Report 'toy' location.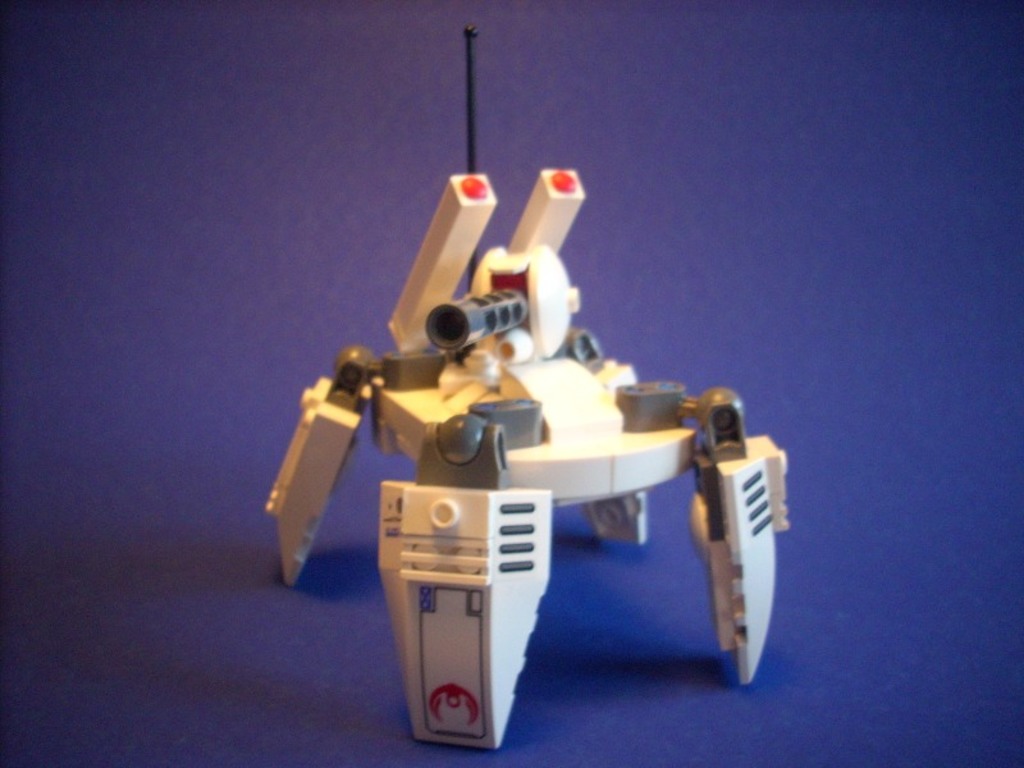
Report: select_region(264, 20, 792, 755).
